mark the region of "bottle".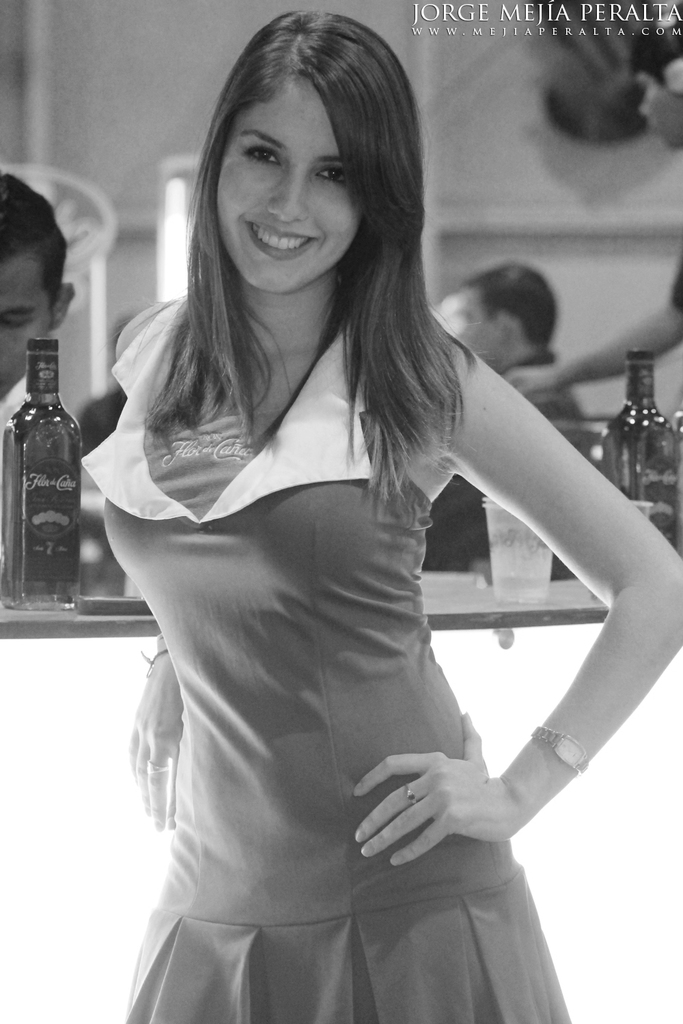
Region: bbox=[1, 339, 89, 610].
